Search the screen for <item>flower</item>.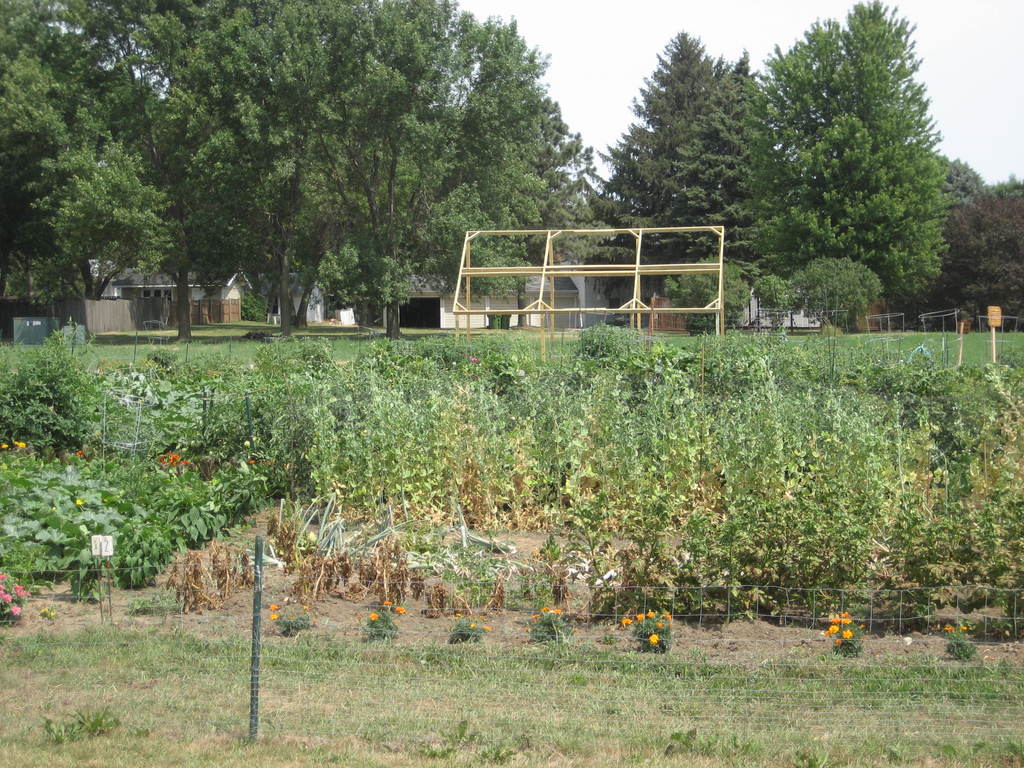
Found at 393 607 404 616.
